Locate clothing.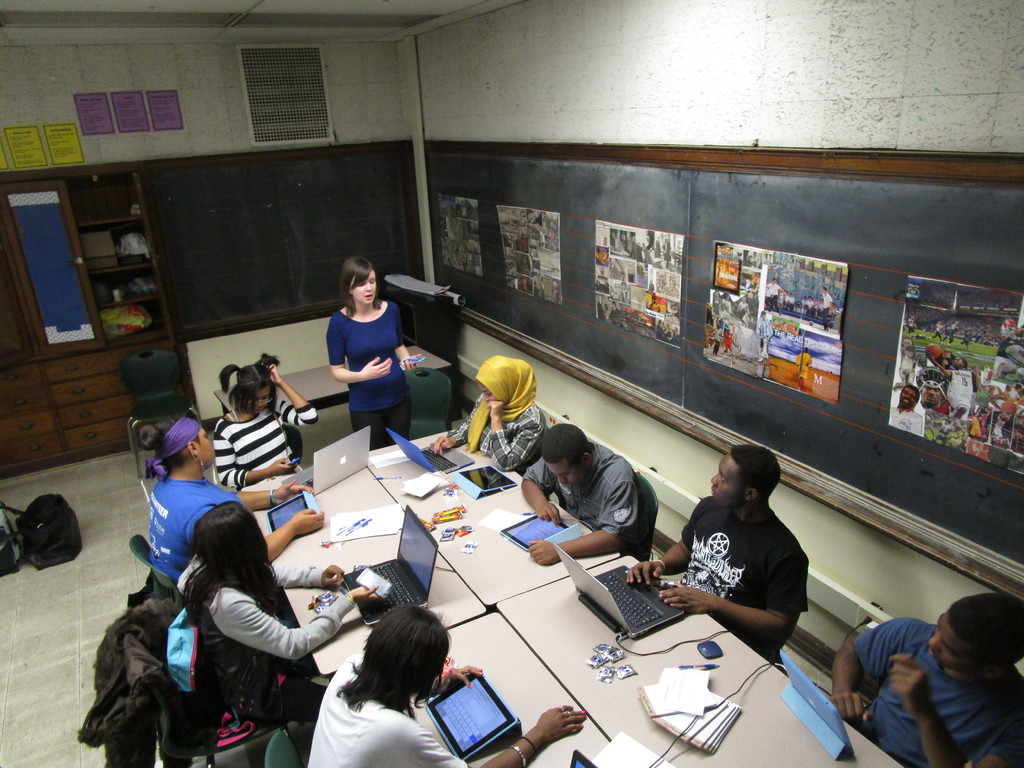
Bounding box: x1=813, y1=301, x2=820, y2=319.
